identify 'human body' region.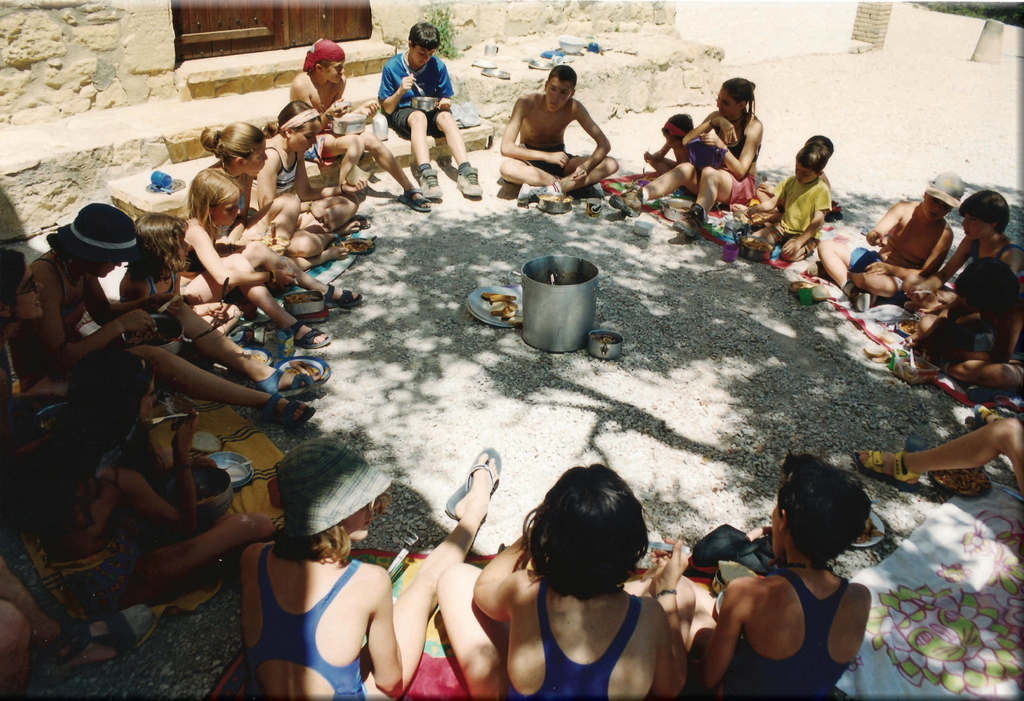
Region: 3:39:876:700.
